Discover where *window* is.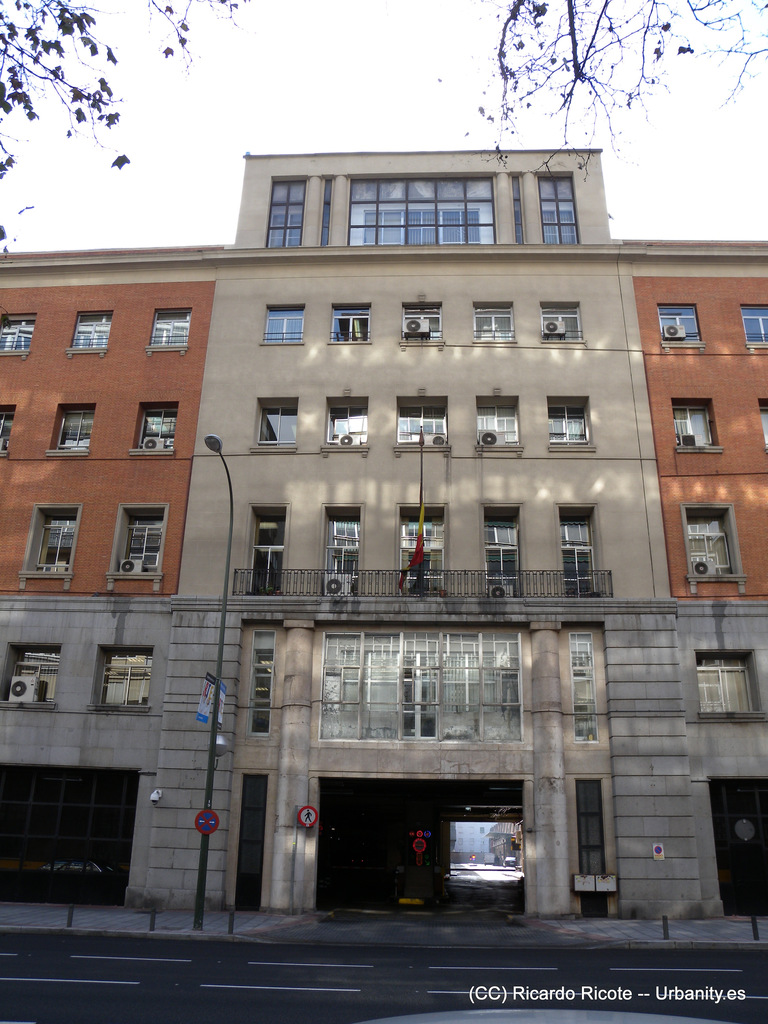
Discovered at 472, 300, 518, 344.
